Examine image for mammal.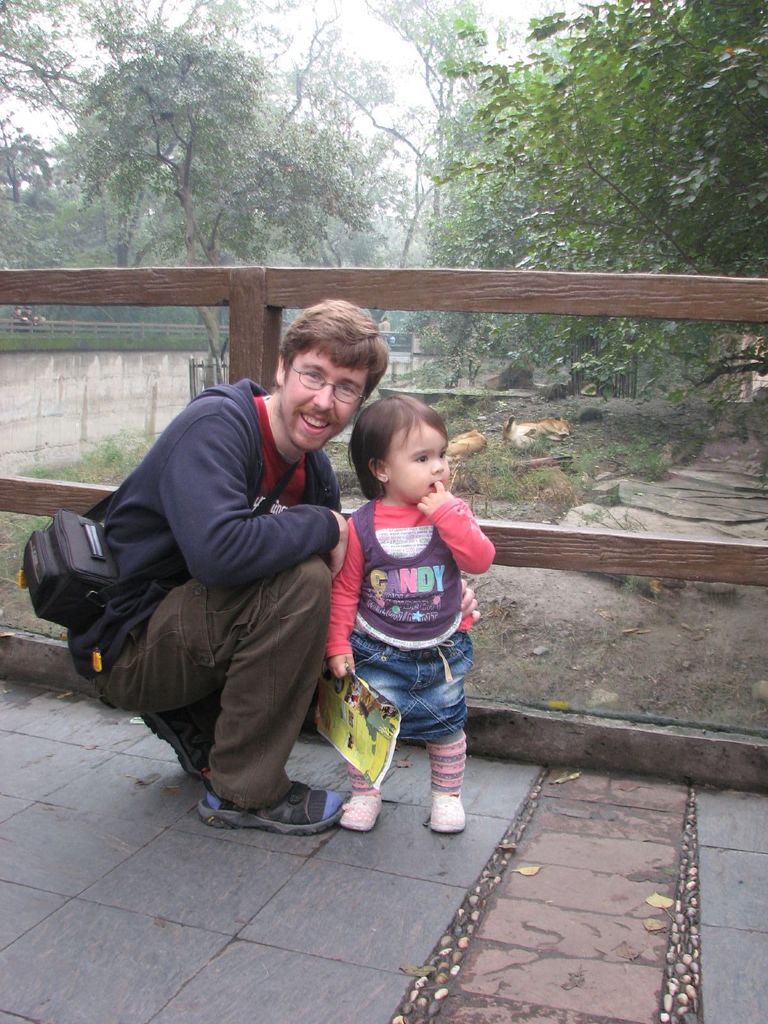
Examination result: {"left": 71, "top": 337, "right": 385, "bottom": 822}.
